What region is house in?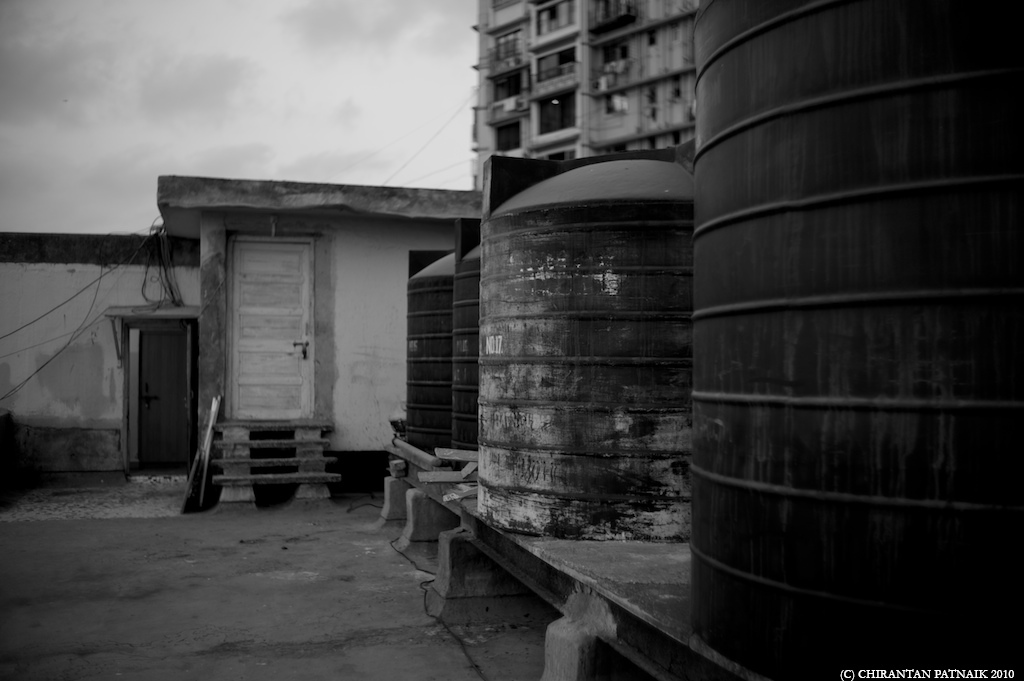
left=466, top=0, right=725, bottom=177.
